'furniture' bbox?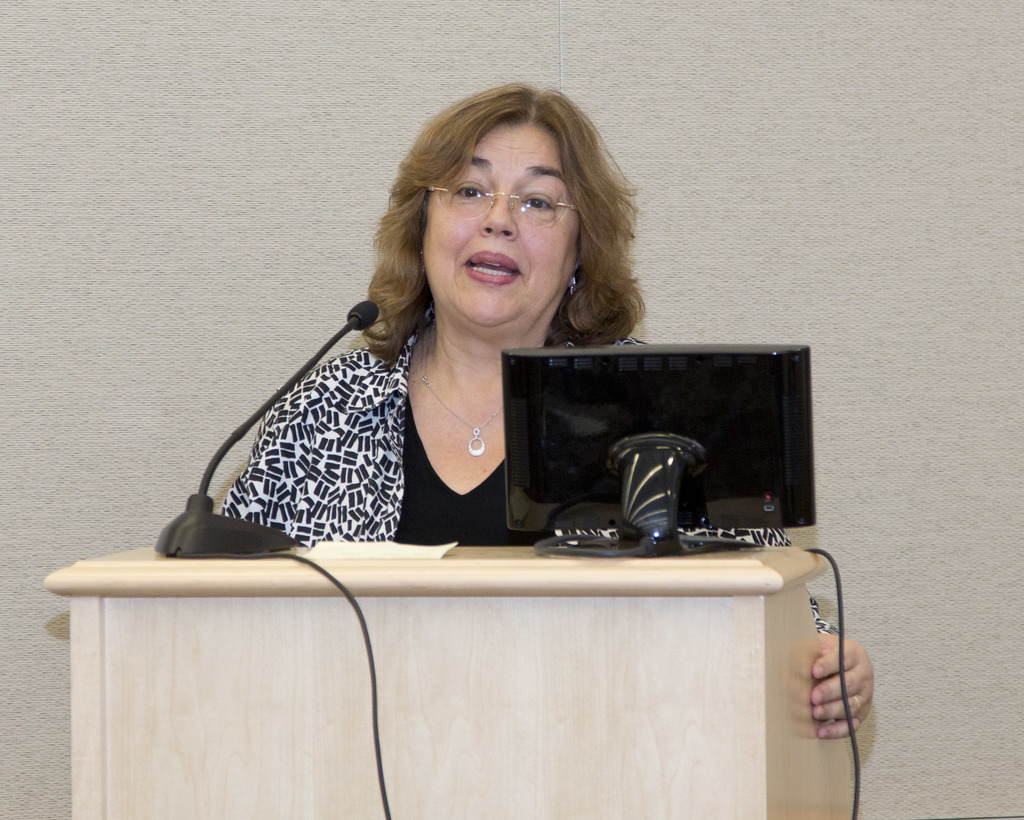
BBox(44, 542, 848, 819)
